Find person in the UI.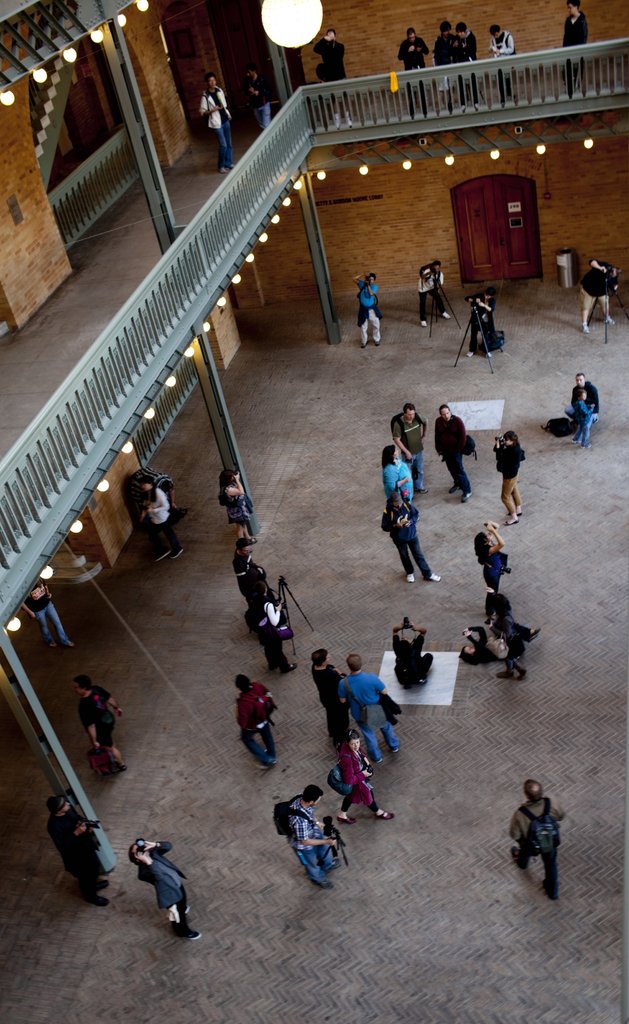
UI element at [x1=263, y1=782, x2=352, y2=894].
